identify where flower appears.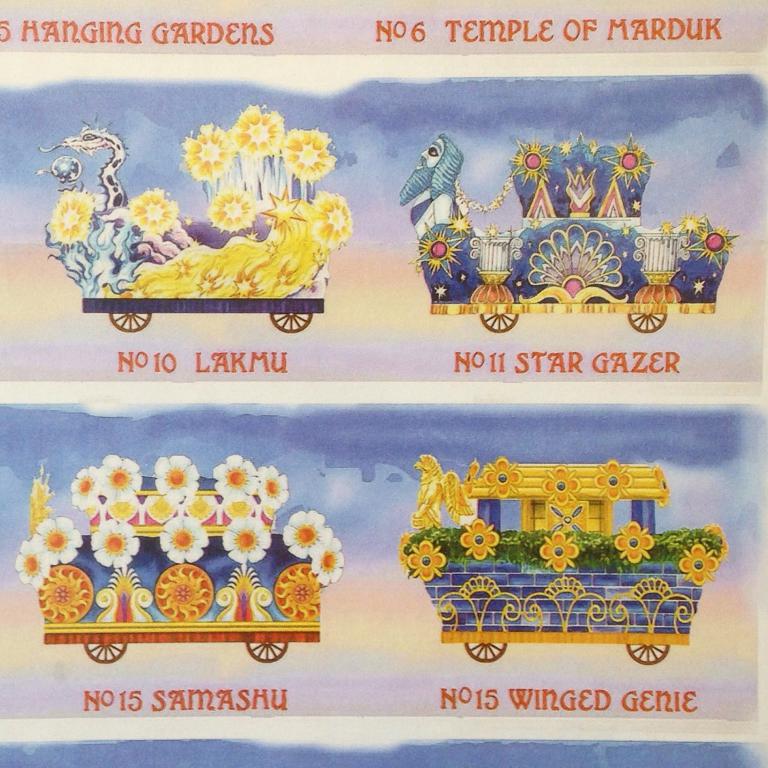
Appears at bbox=[150, 455, 203, 498].
